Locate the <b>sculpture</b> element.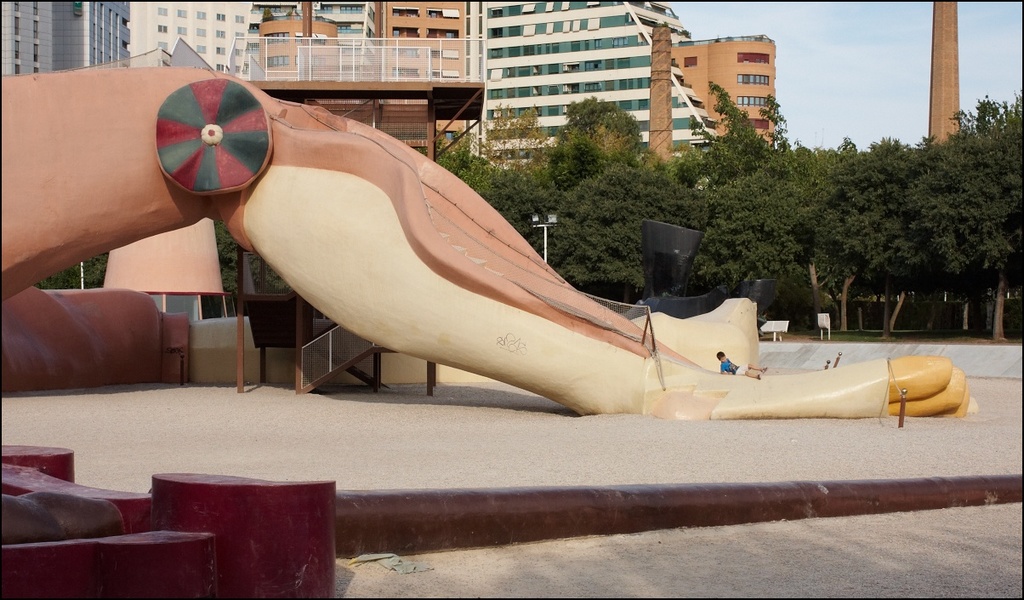
Element bbox: box=[0, 56, 989, 421].
